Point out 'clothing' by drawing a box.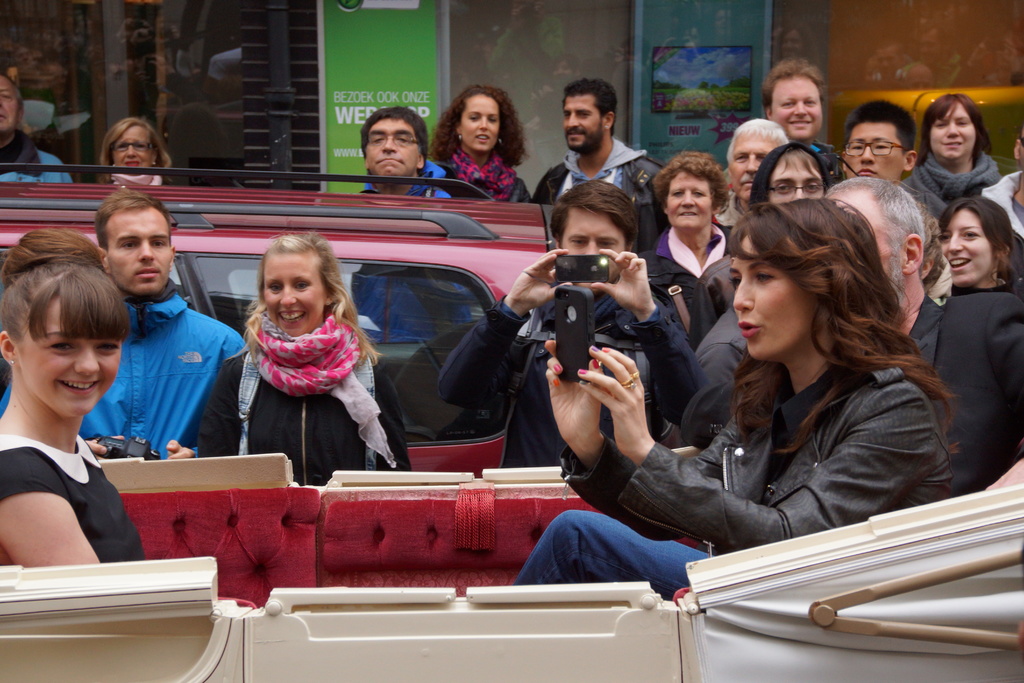
rect(0, 272, 244, 458).
